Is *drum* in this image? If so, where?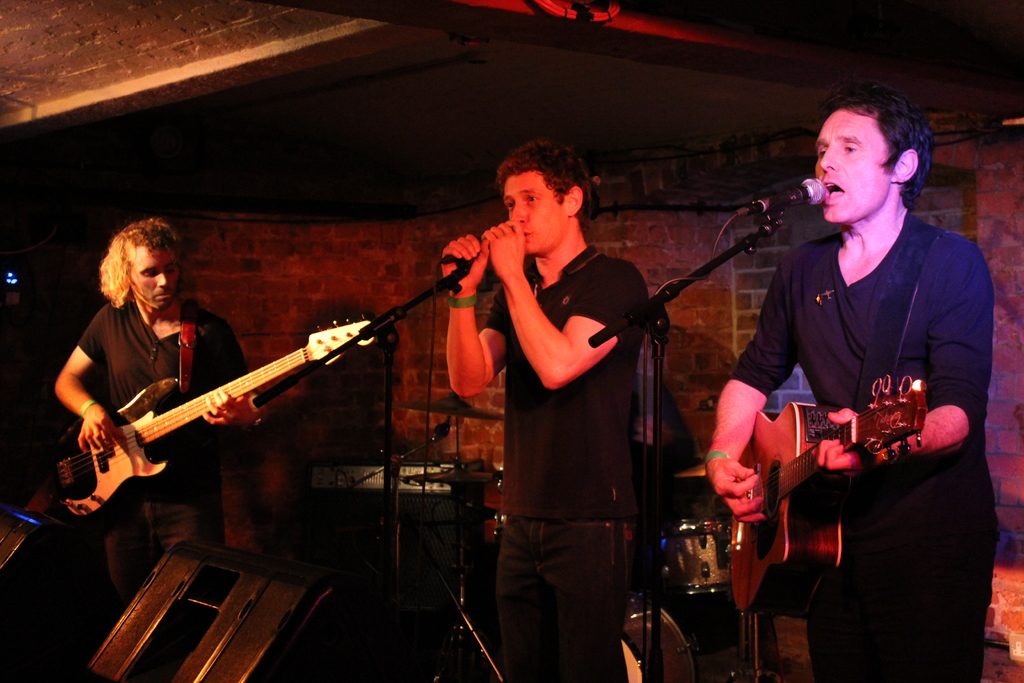
Yes, at bbox=(660, 516, 738, 593).
